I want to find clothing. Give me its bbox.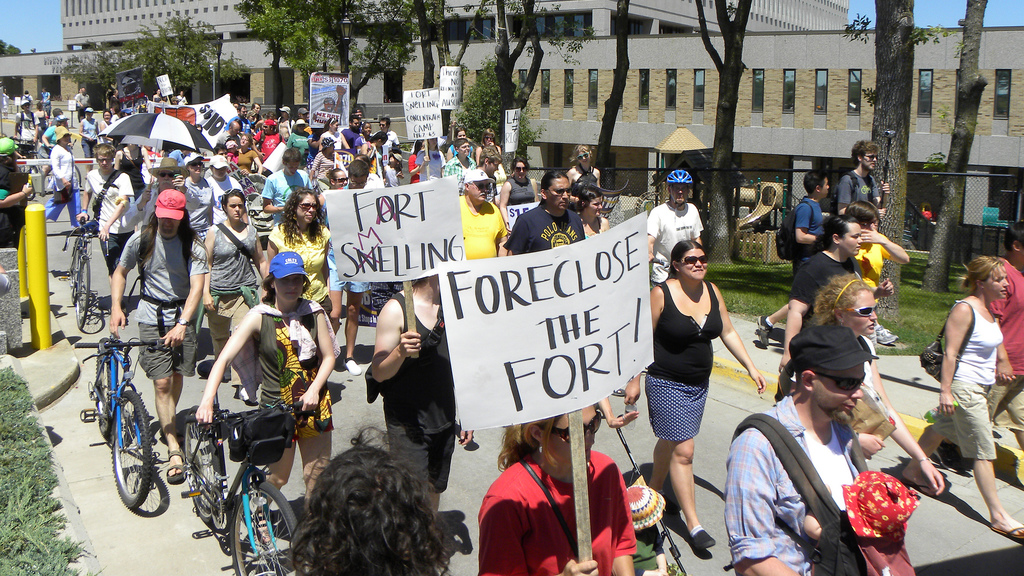
264/221/334/319.
